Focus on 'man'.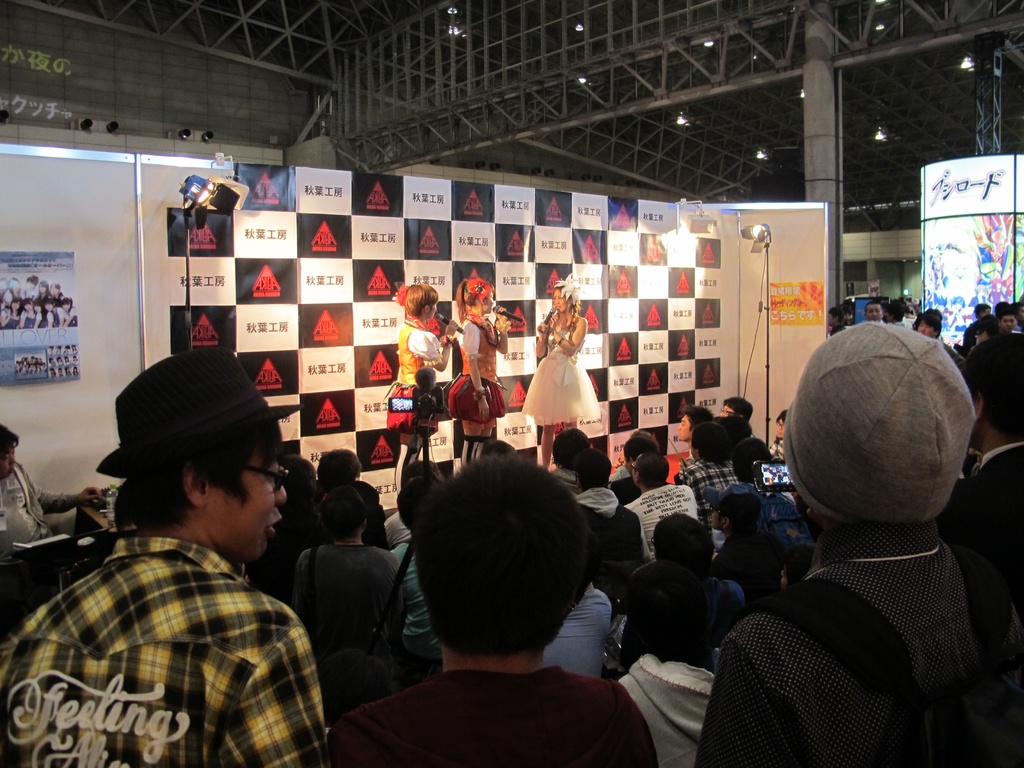
Focused at region(883, 301, 908, 327).
